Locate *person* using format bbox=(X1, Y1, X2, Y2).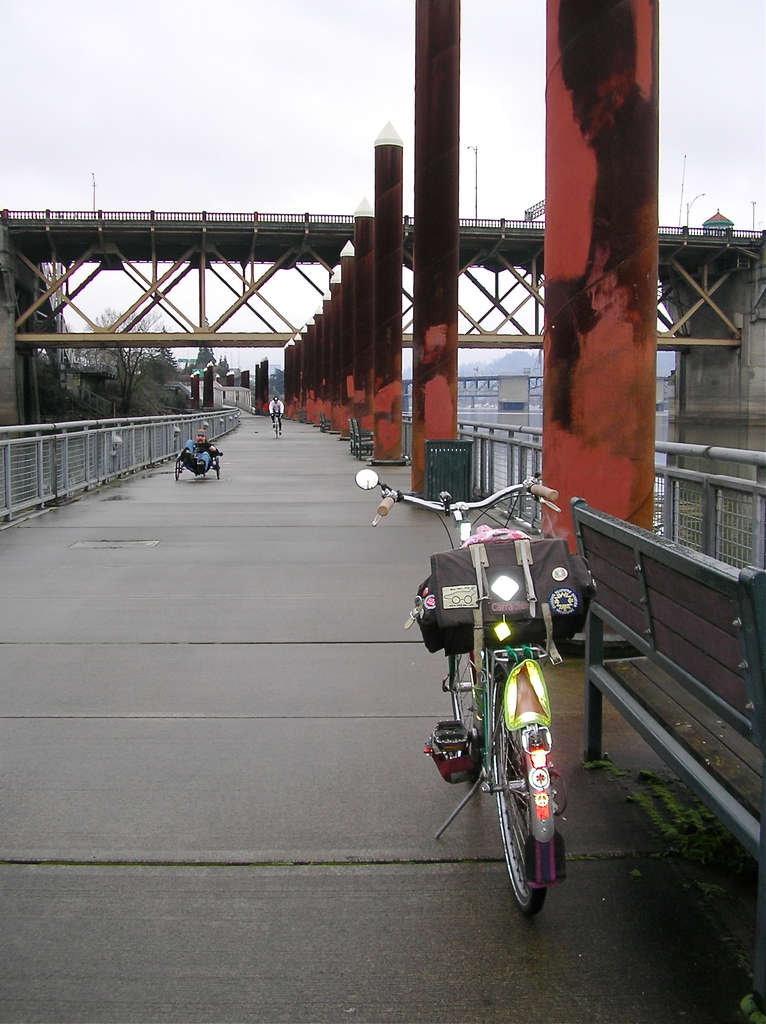
bbox=(163, 420, 226, 478).
